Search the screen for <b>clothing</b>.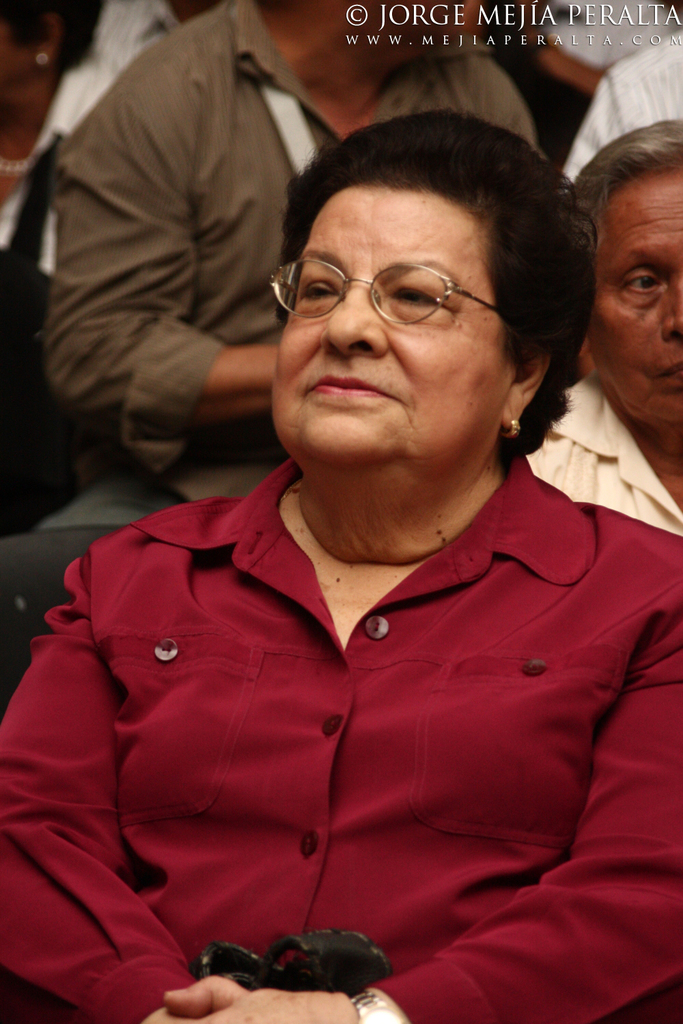
Found at bbox=(0, 330, 654, 1023).
